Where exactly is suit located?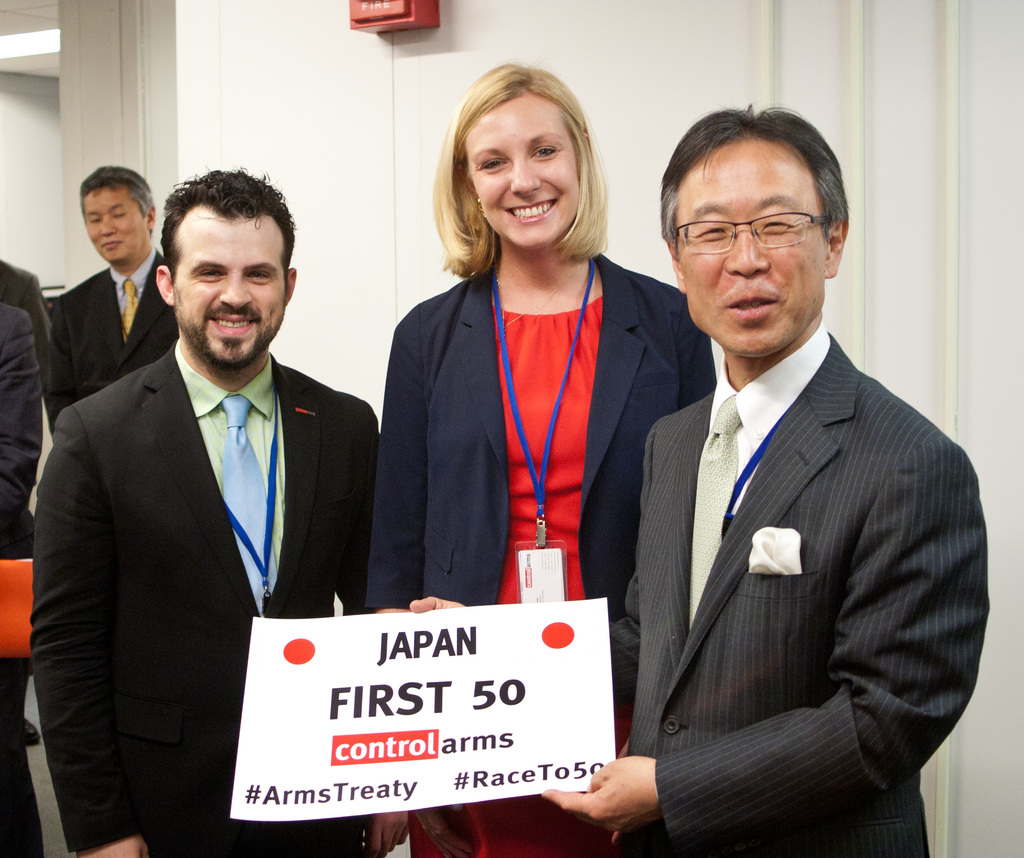
Its bounding box is x1=610, y1=319, x2=989, y2=856.
